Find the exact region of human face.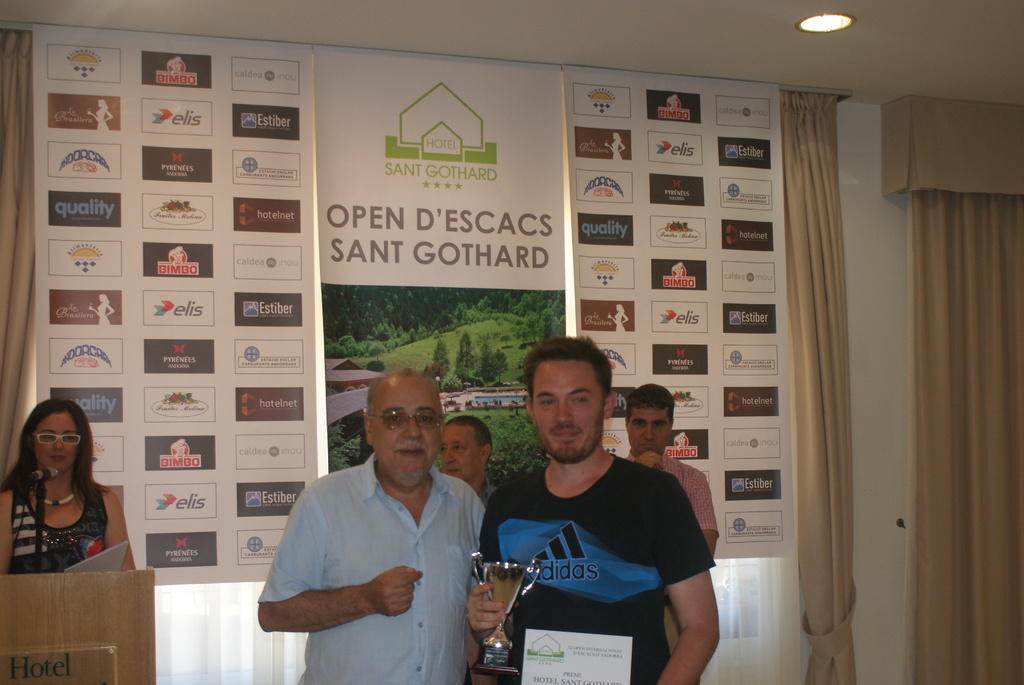
Exact region: box=[531, 360, 604, 466].
